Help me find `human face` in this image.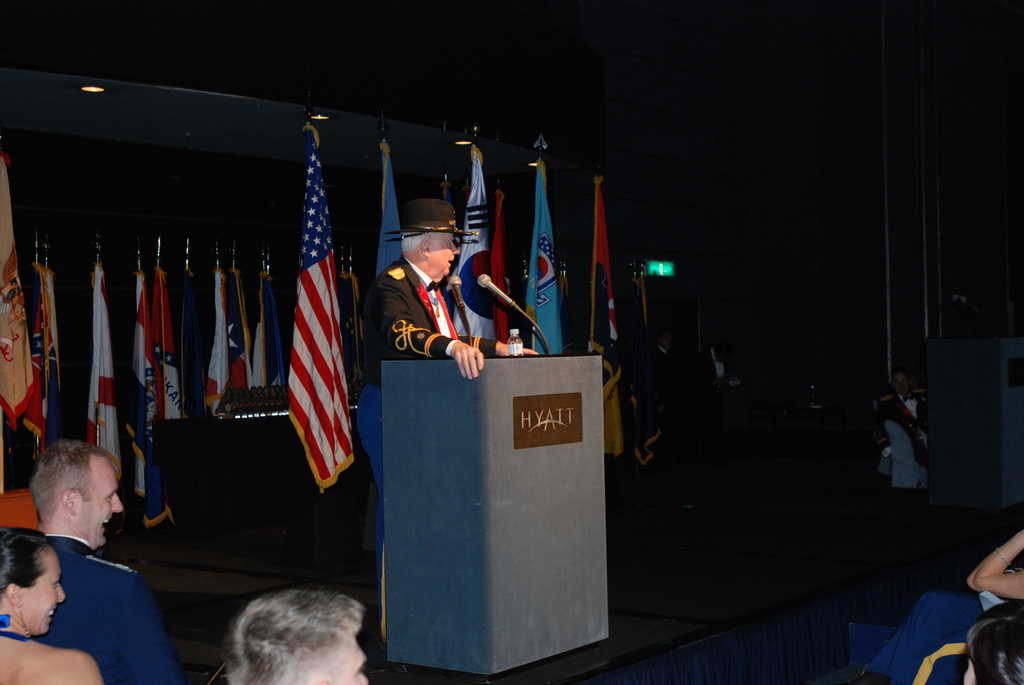
Found it: {"left": 433, "top": 236, "right": 459, "bottom": 278}.
